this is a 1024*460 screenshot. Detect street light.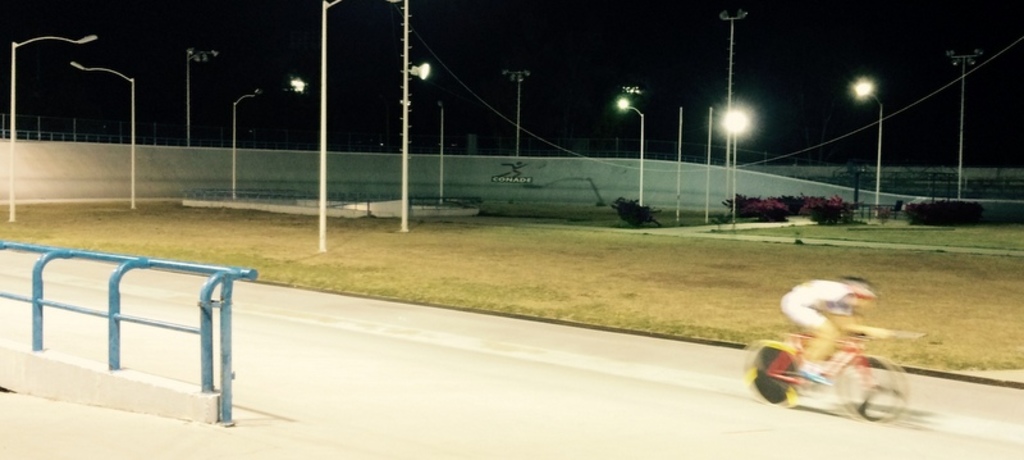
box(67, 55, 138, 217).
